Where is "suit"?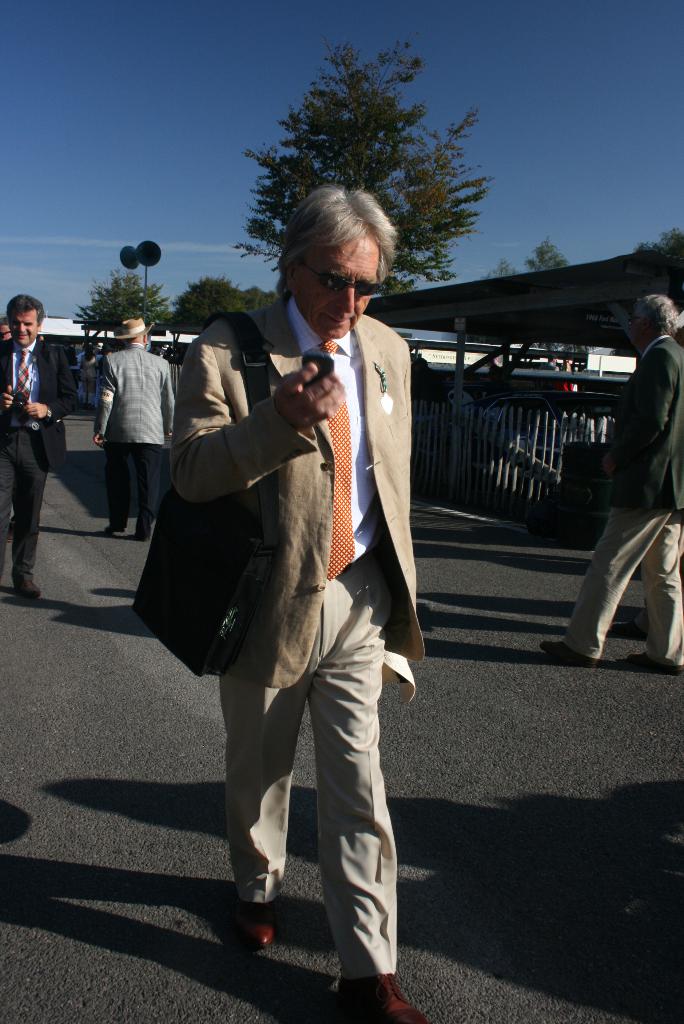
left=170, top=260, right=417, bottom=928.
